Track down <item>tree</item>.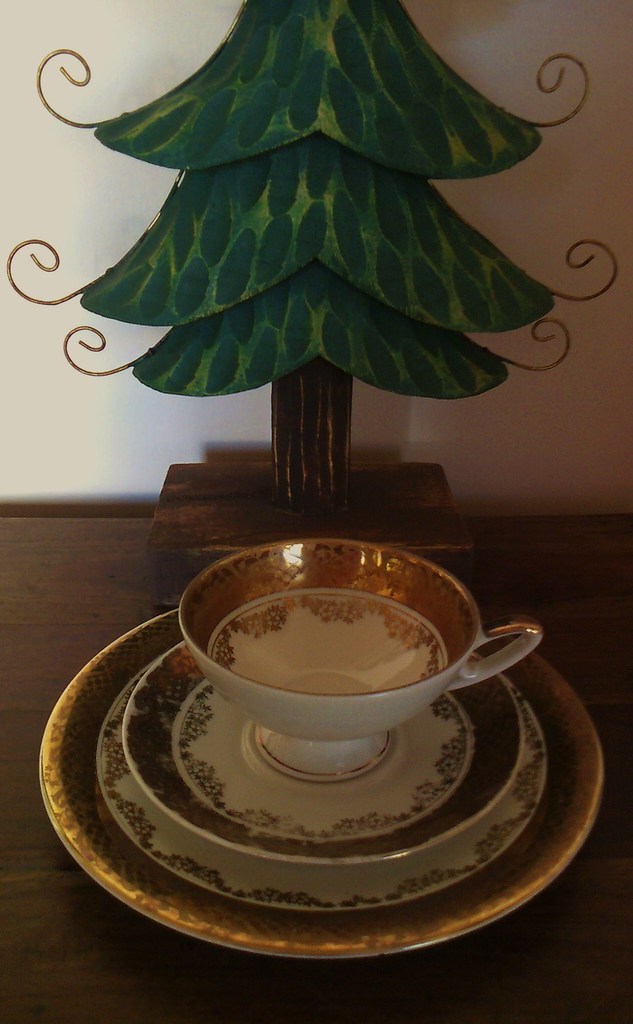
Tracked to 29,0,605,427.
